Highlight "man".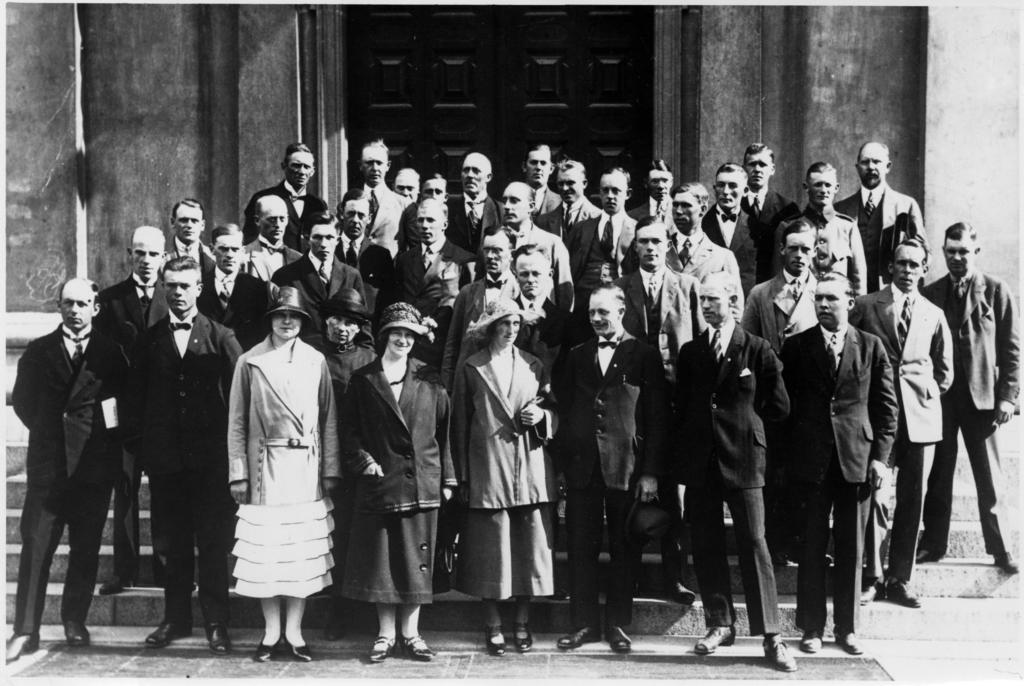
Highlighted region: (x1=514, y1=139, x2=556, y2=240).
